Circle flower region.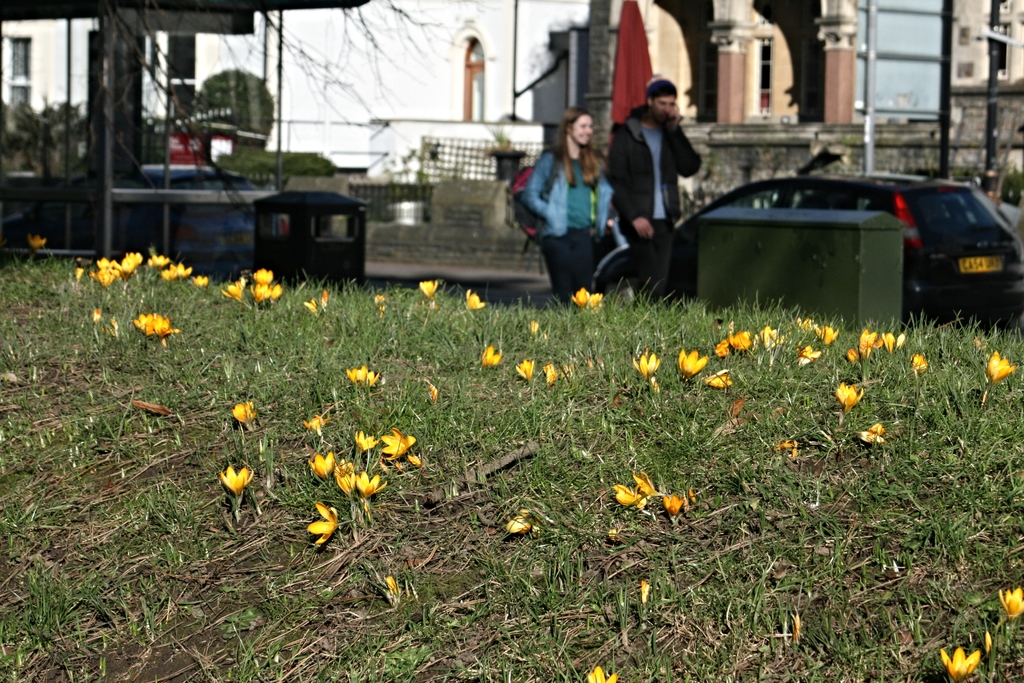
Region: detection(730, 333, 751, 349).
